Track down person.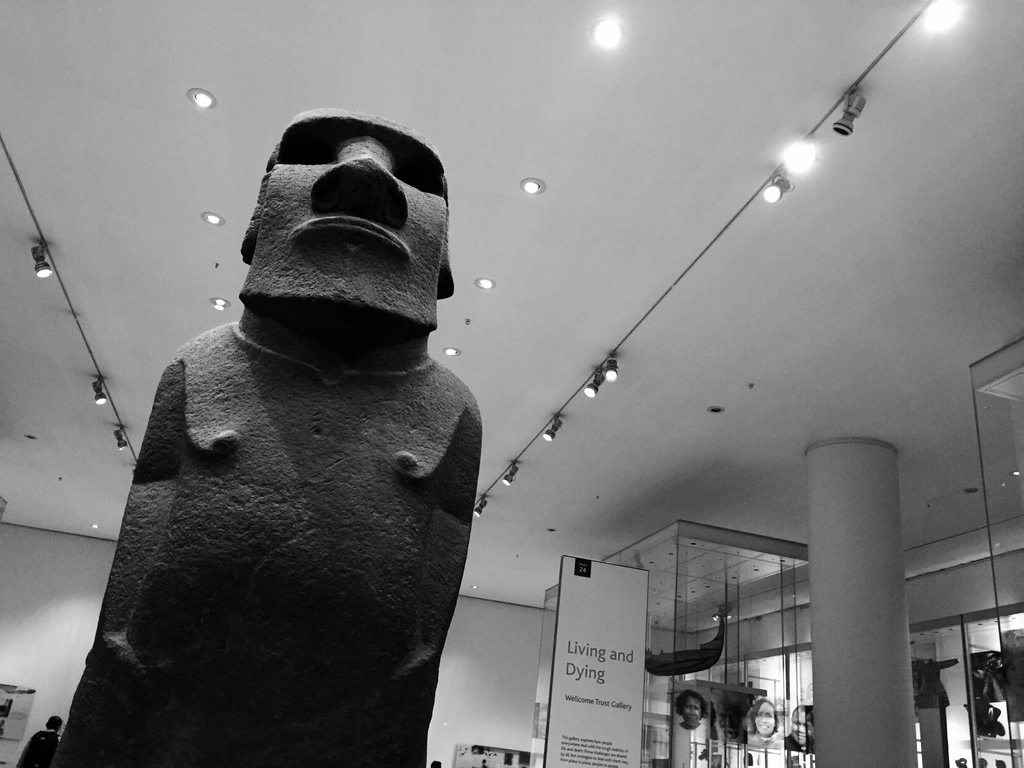
Tracked to 63:95:518:760.
